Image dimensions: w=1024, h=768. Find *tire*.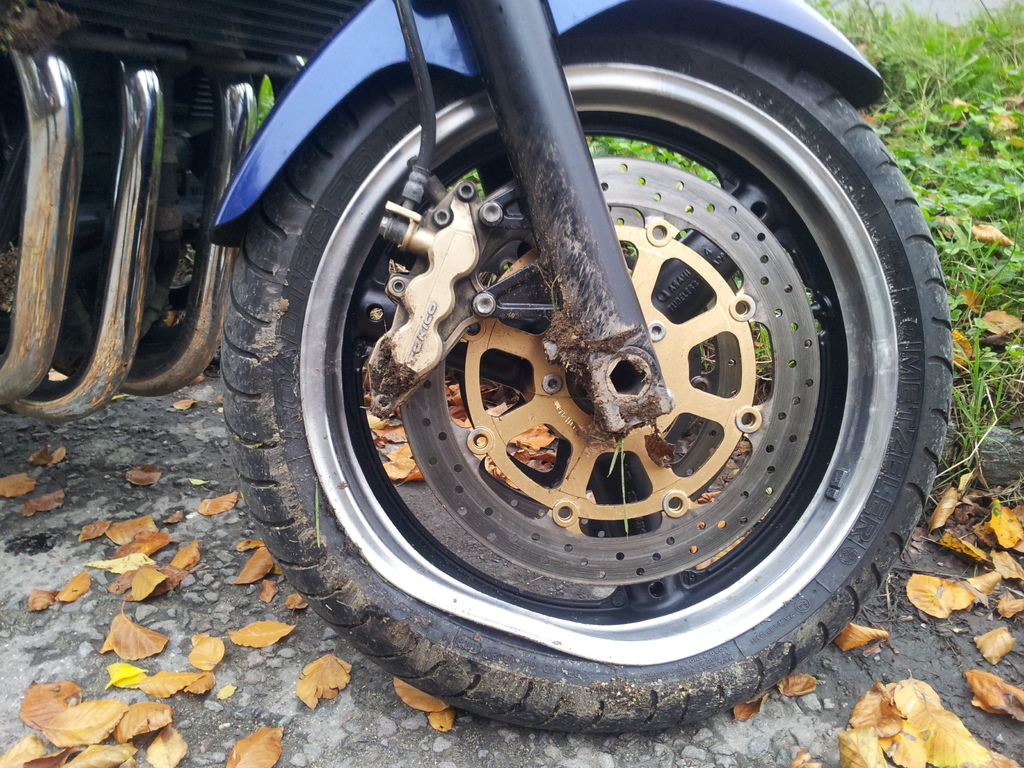
{"left": 184, "top": 5, "right": 970, "bottom": 716}.
